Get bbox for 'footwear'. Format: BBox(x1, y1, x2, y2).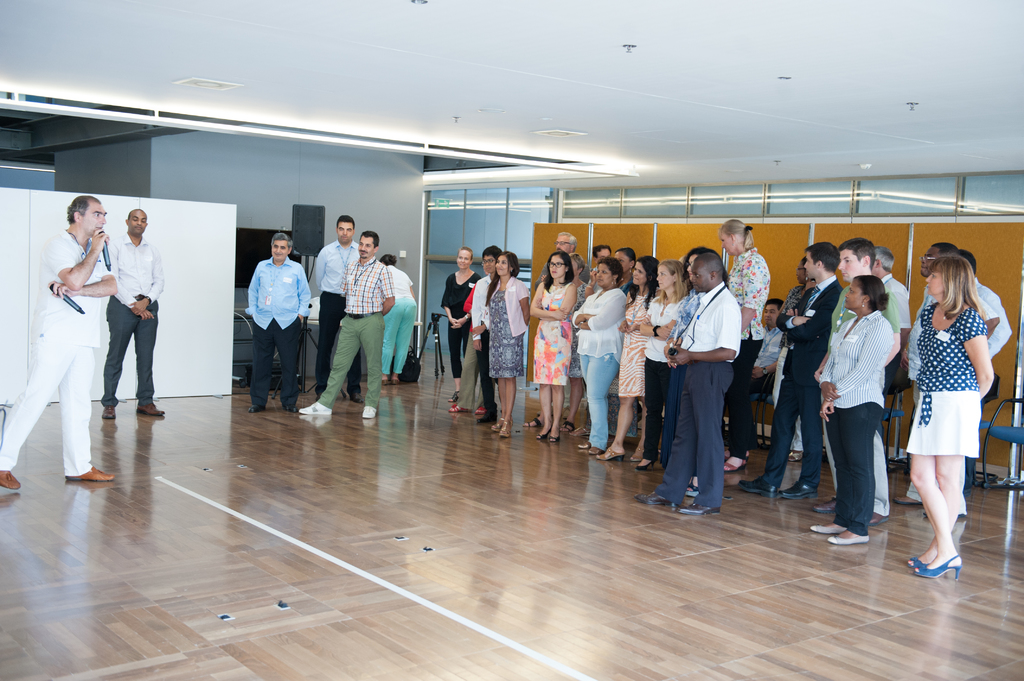
BBox(814, 499, 837, 517).
